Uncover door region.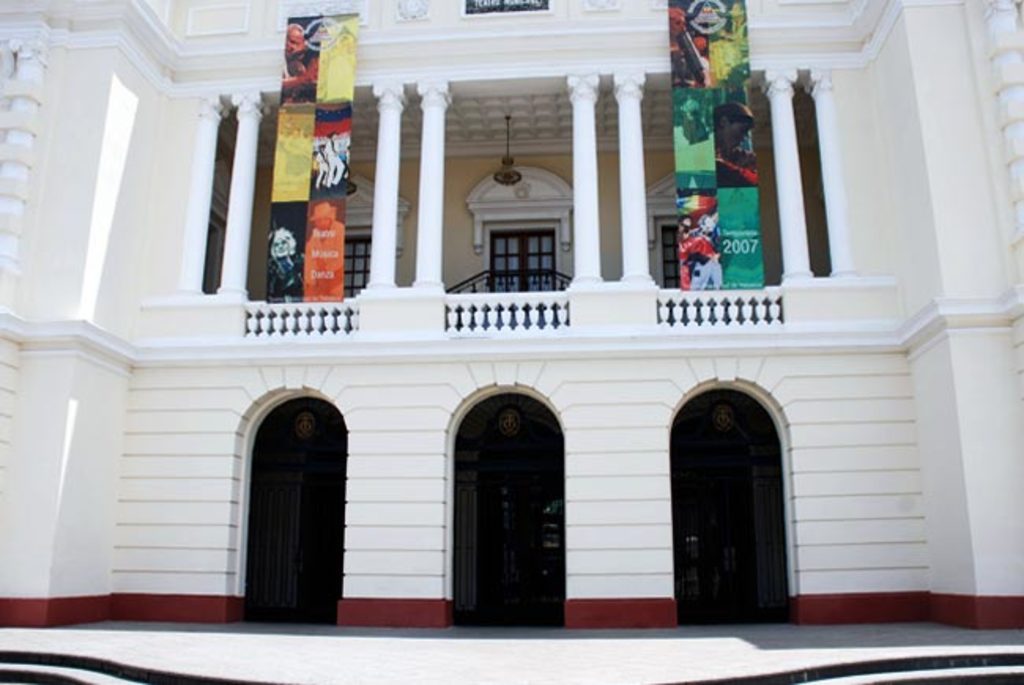
Uncovered: <box>681,395,789,635</box>.
